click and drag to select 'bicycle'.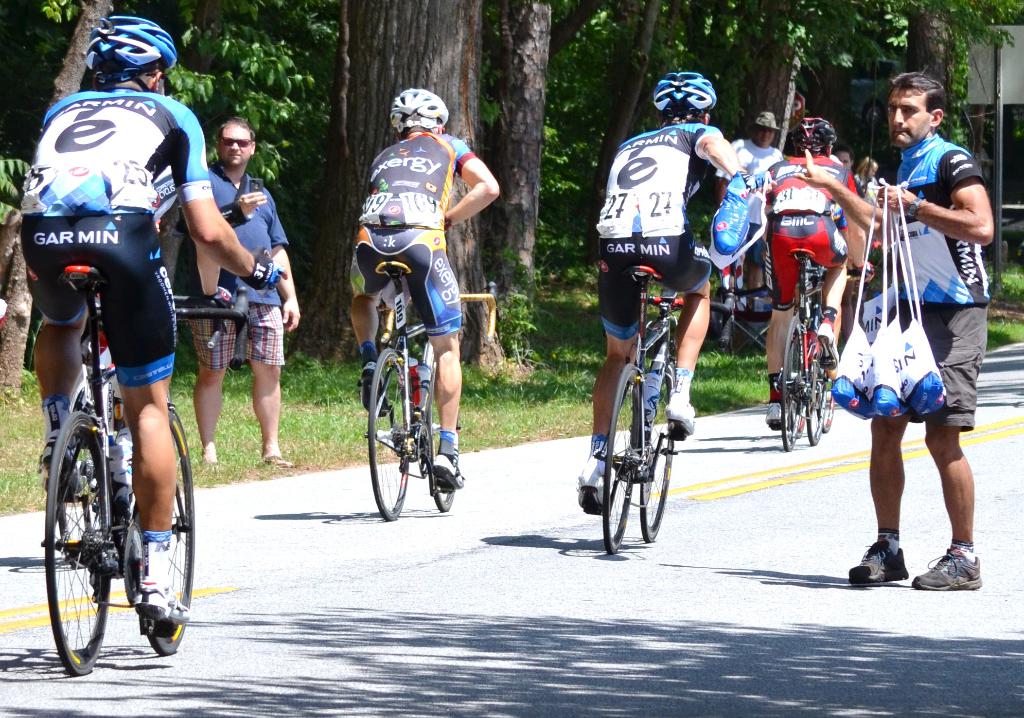
Selection: BBox(597, 265, 738, 556).
